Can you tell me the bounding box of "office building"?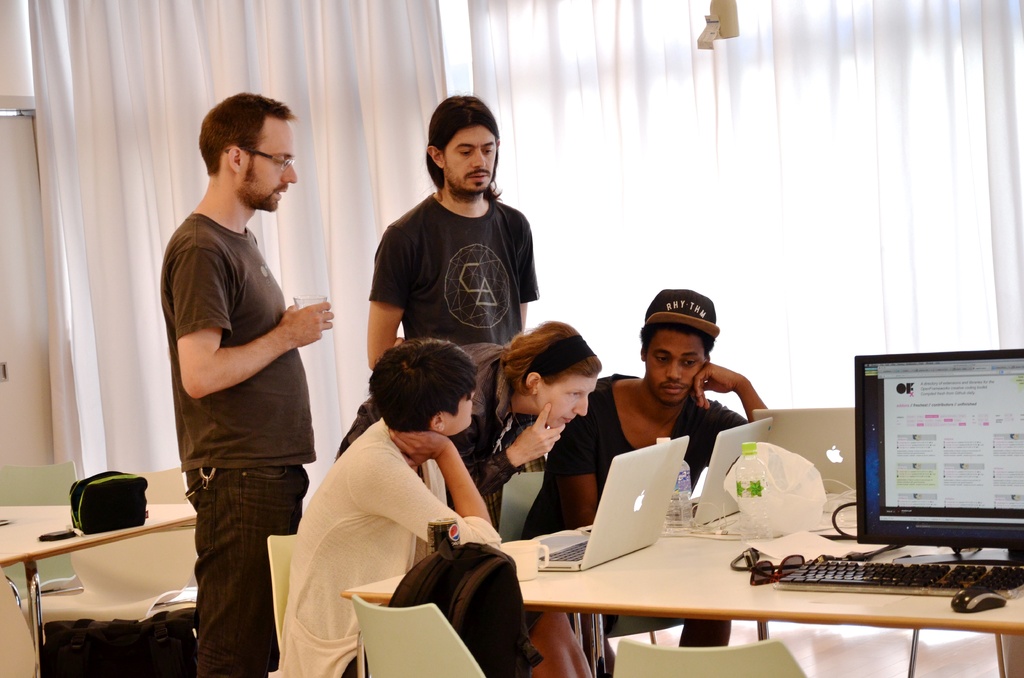
[left=0, top=72, right=1023, bottom=677].
